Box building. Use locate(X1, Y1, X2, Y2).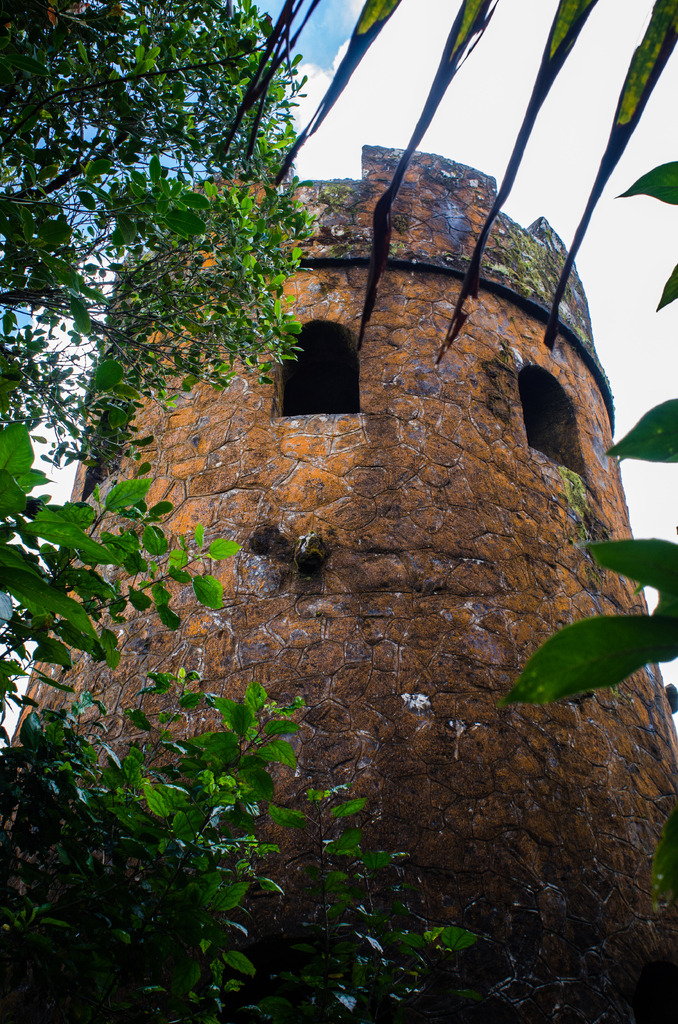
locate(12, 141, 677, 1023).
